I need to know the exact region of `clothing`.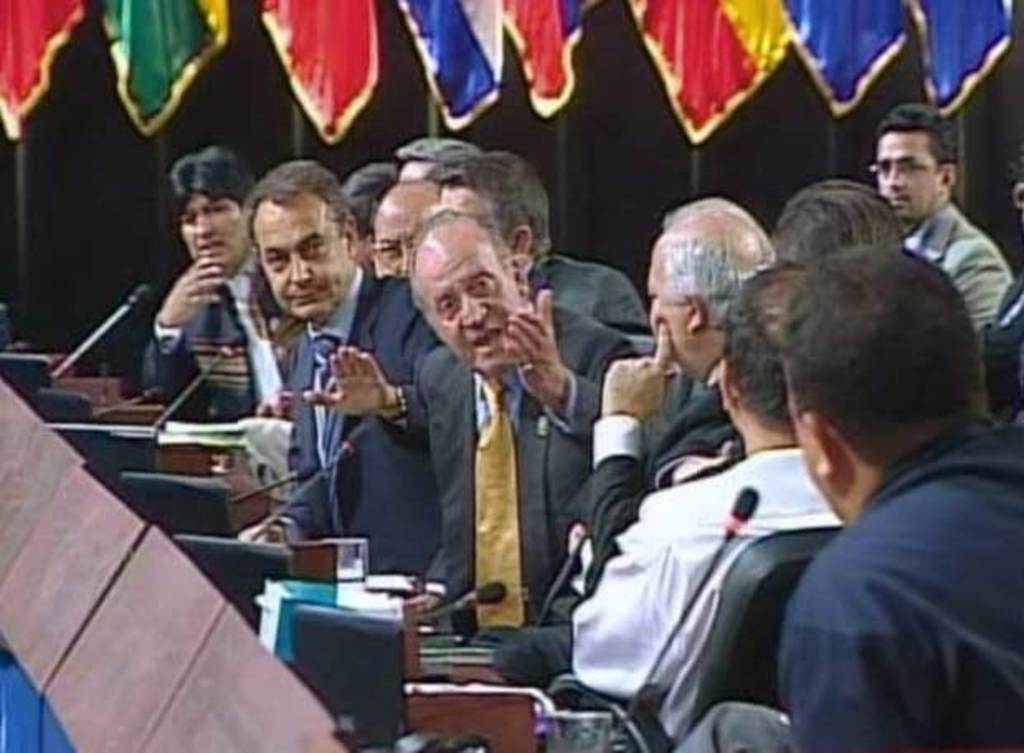
Region: 672,414,1022,751.
